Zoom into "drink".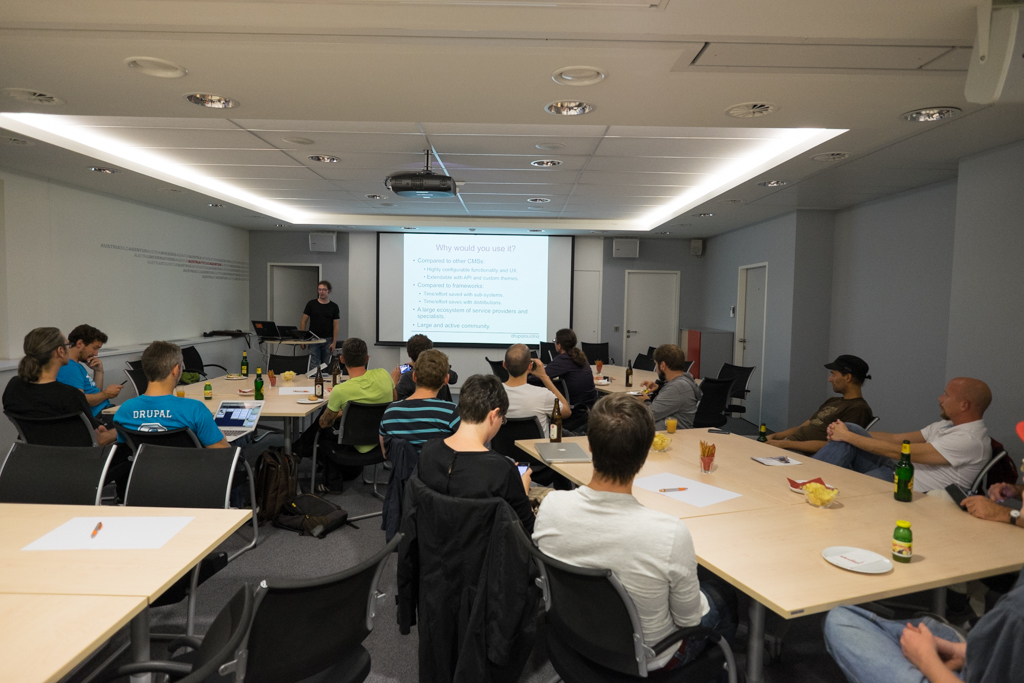
Zoom target: <box>205,384,210,395</box>.
